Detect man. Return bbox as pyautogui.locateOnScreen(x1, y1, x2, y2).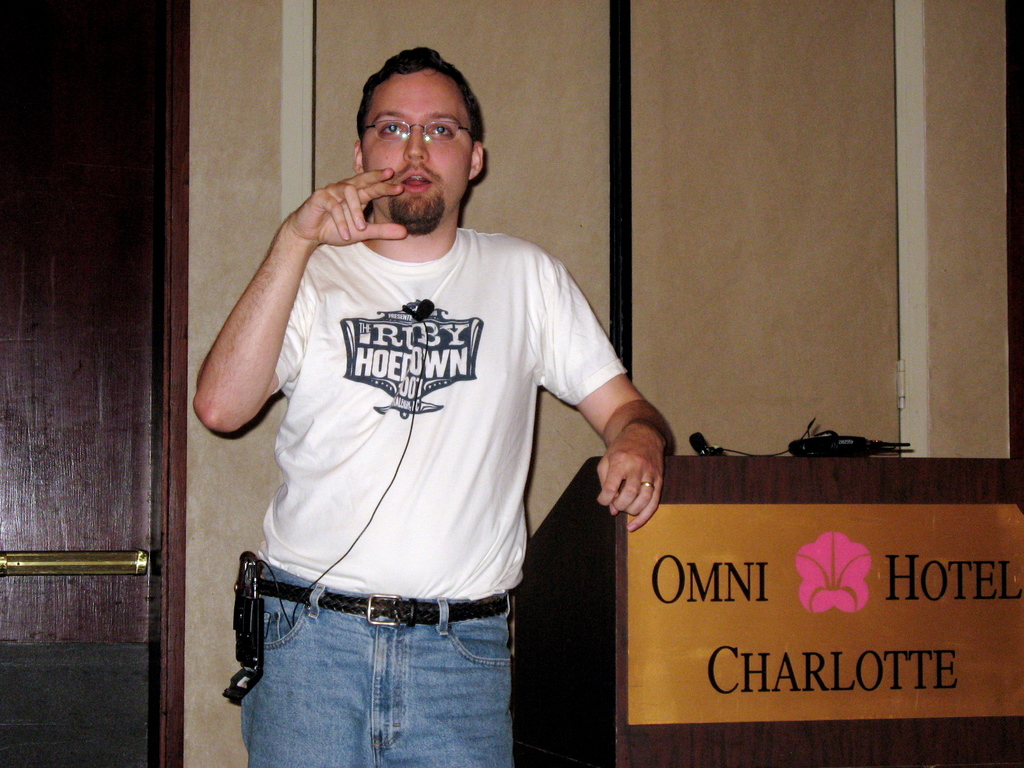
pyautogui.locateOnScreen(205, 26, 685, 760).
